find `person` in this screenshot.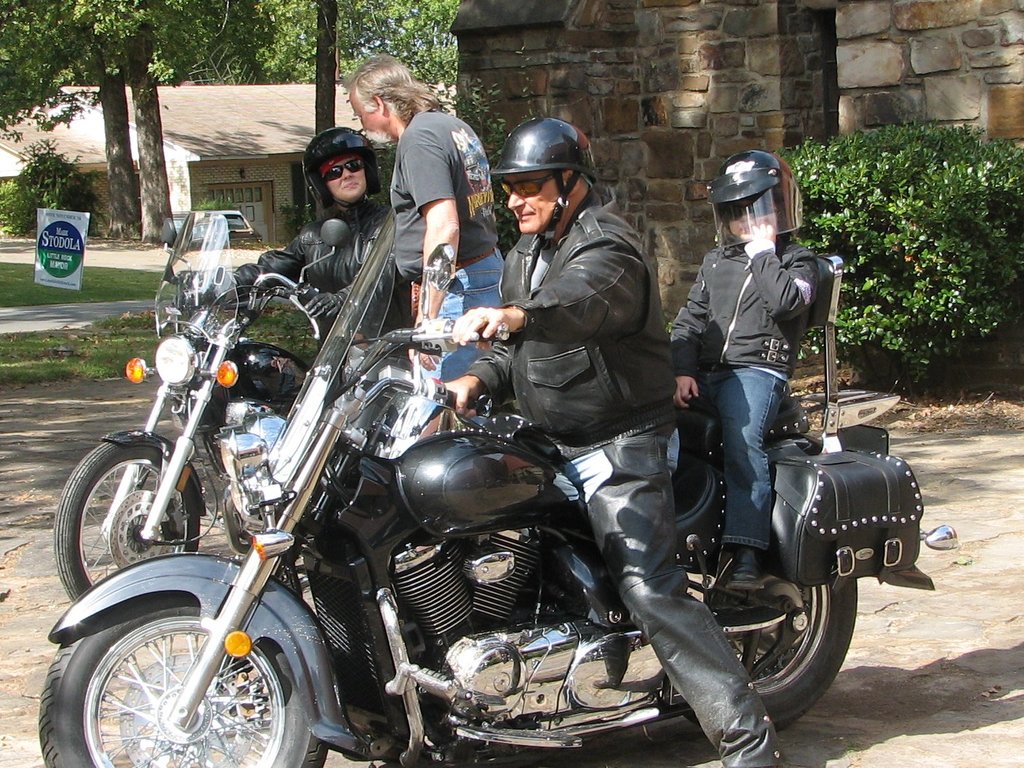
The bounding box for `person` is BBox(184, 131, 411, 361).
